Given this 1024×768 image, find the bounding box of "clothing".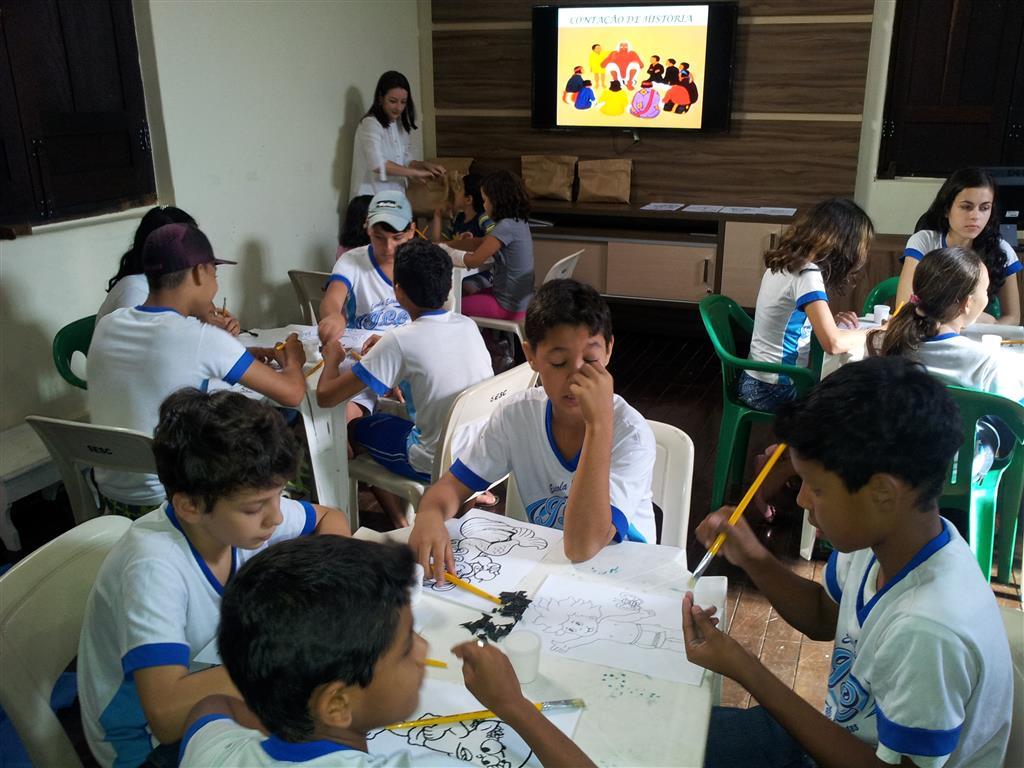
x1=328 y1=240 x2=406 y2=337.
